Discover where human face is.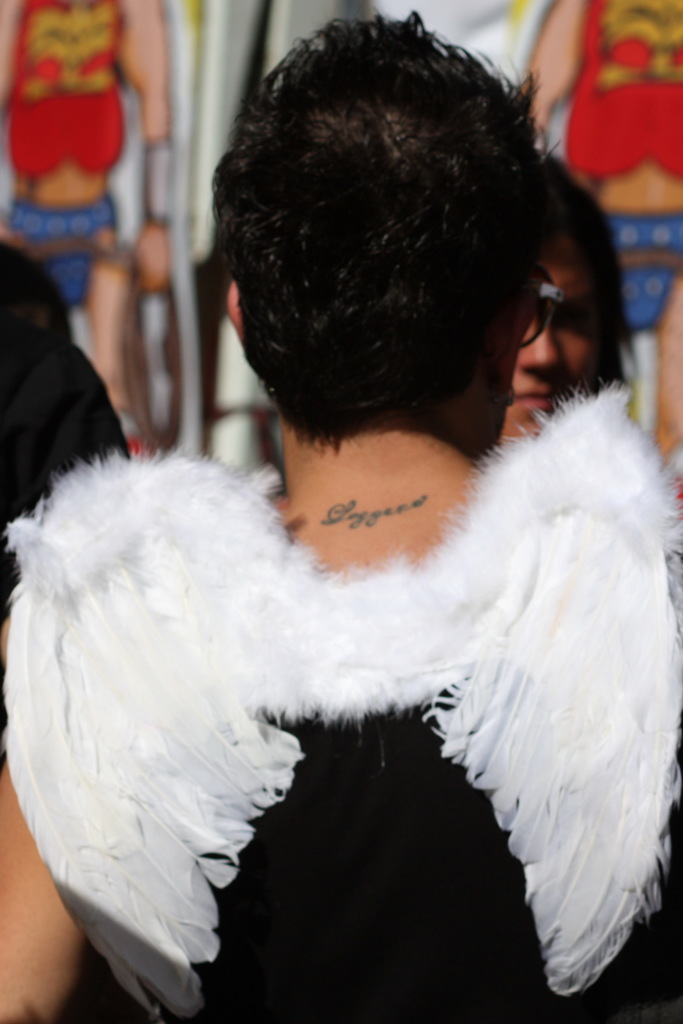
Discovered at l=505, t=269, r=602, b=435.
